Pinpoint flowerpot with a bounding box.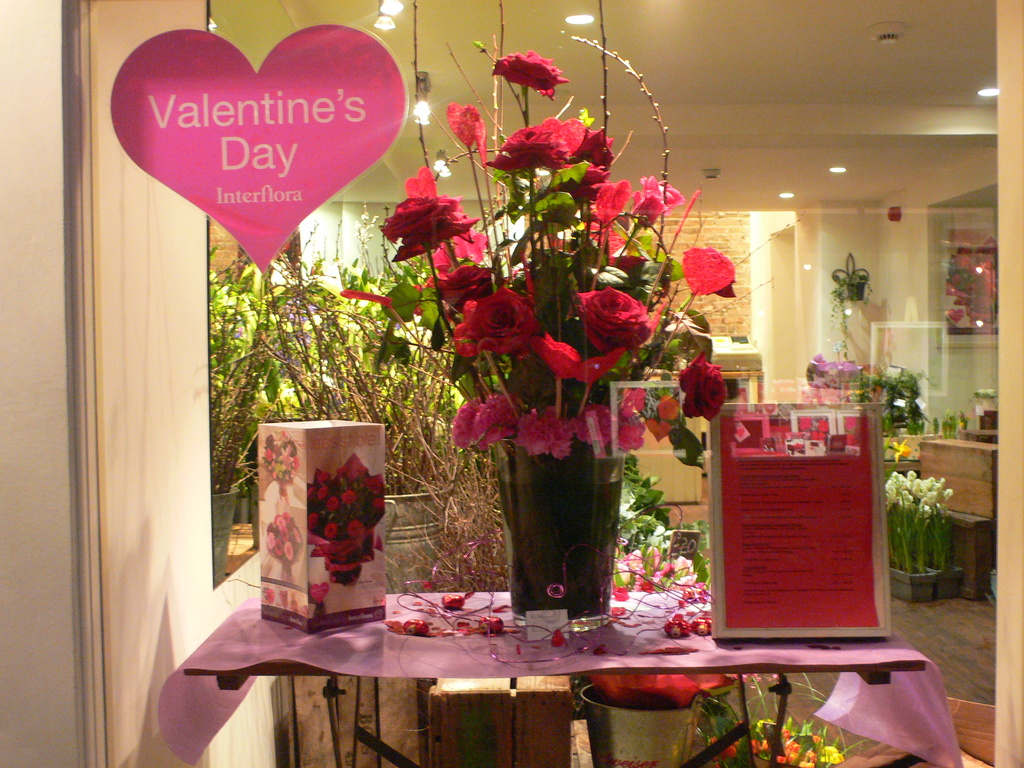
locate(836, 280, 866, 299).
